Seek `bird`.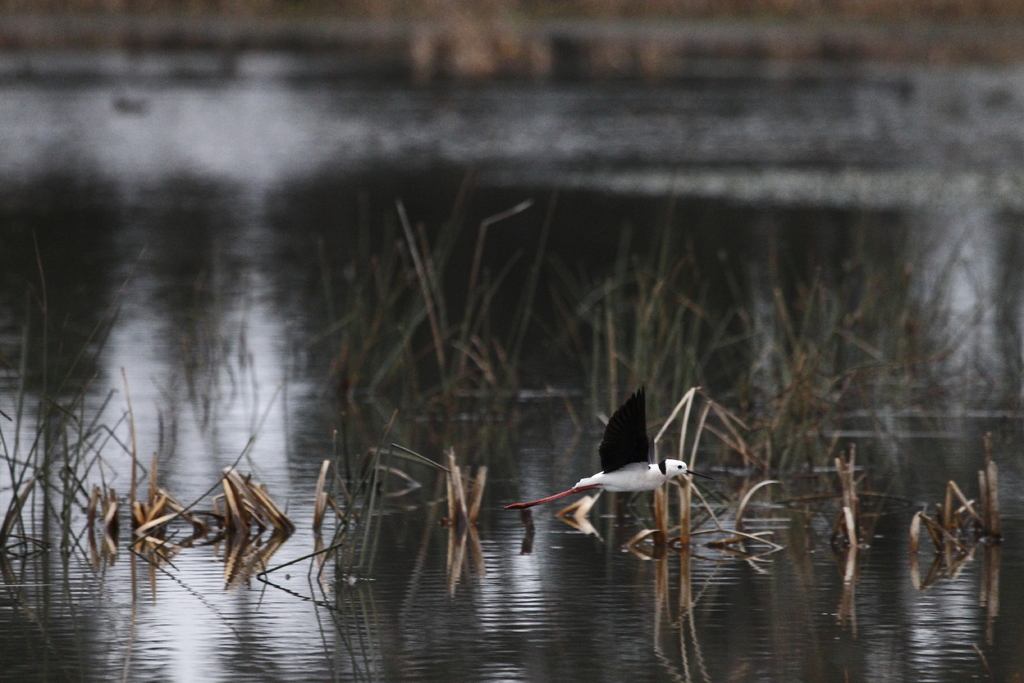
x1=498 y1=387 x2=683 y2=537.
